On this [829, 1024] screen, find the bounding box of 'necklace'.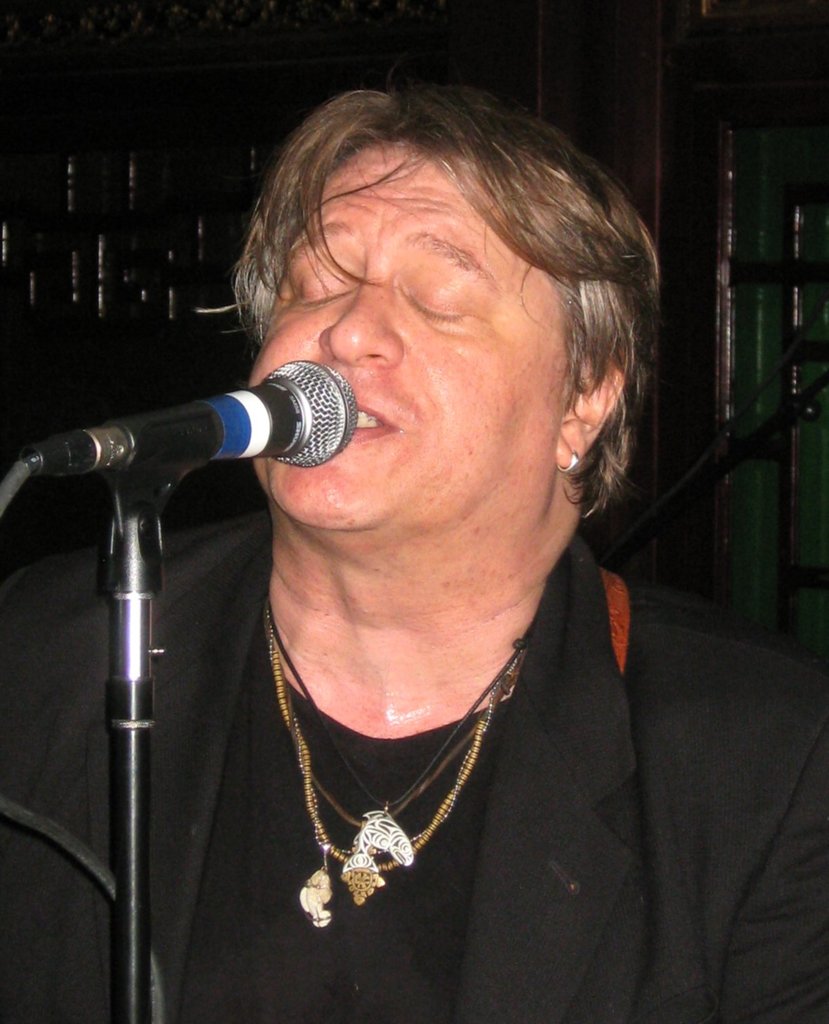
Bounding box: rect(265, 597, 528, 872).
